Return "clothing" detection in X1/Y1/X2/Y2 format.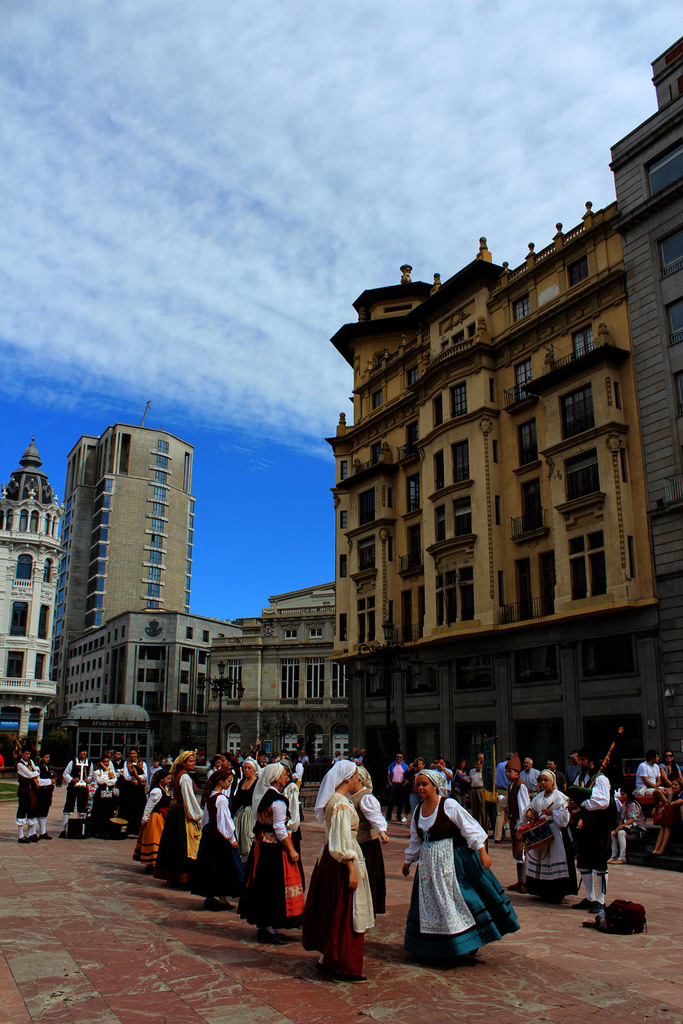
401/806/538/958.
